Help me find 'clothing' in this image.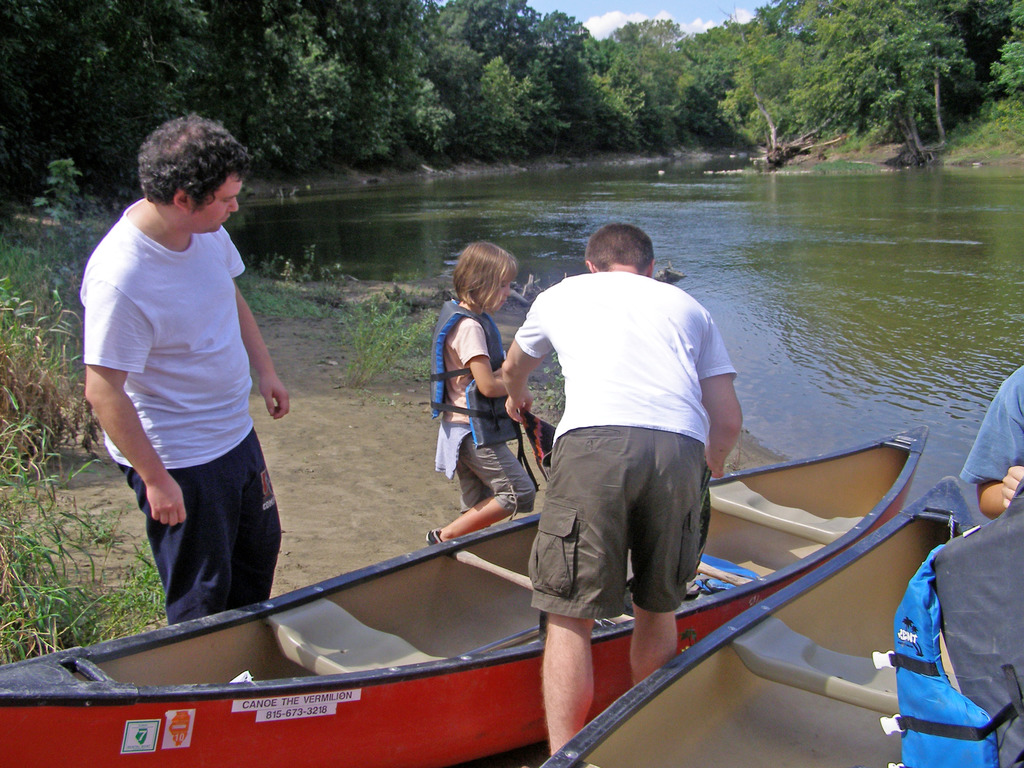
Found it: locate(436, 298, 546, 516).
